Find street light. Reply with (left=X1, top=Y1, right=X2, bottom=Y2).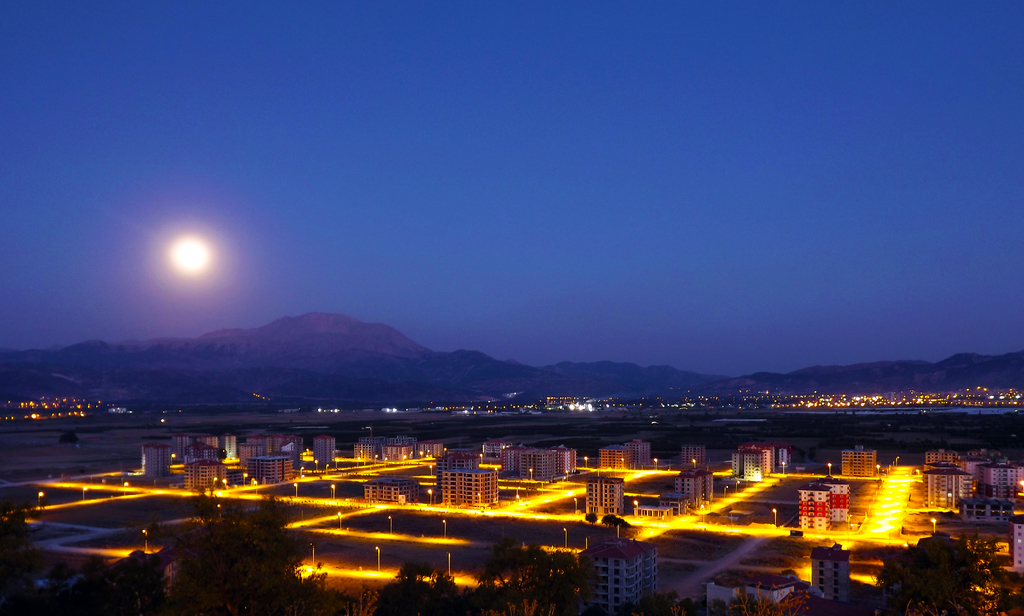
(left=429, top=465, right=433, bottom=477).
